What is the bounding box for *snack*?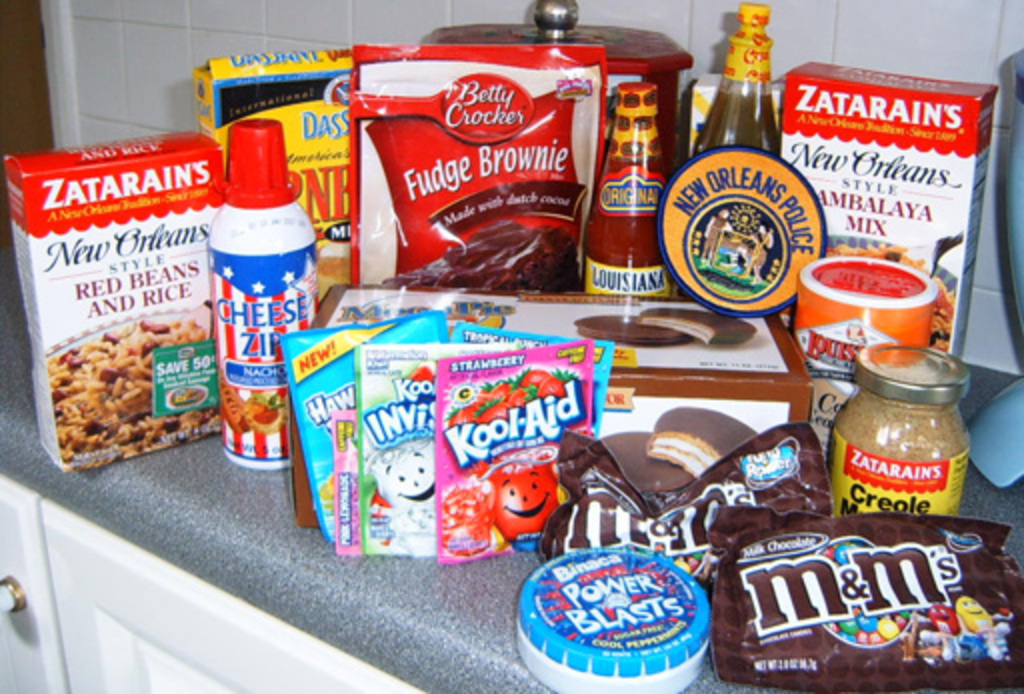
select_region(704, 506, 1022, 692).
